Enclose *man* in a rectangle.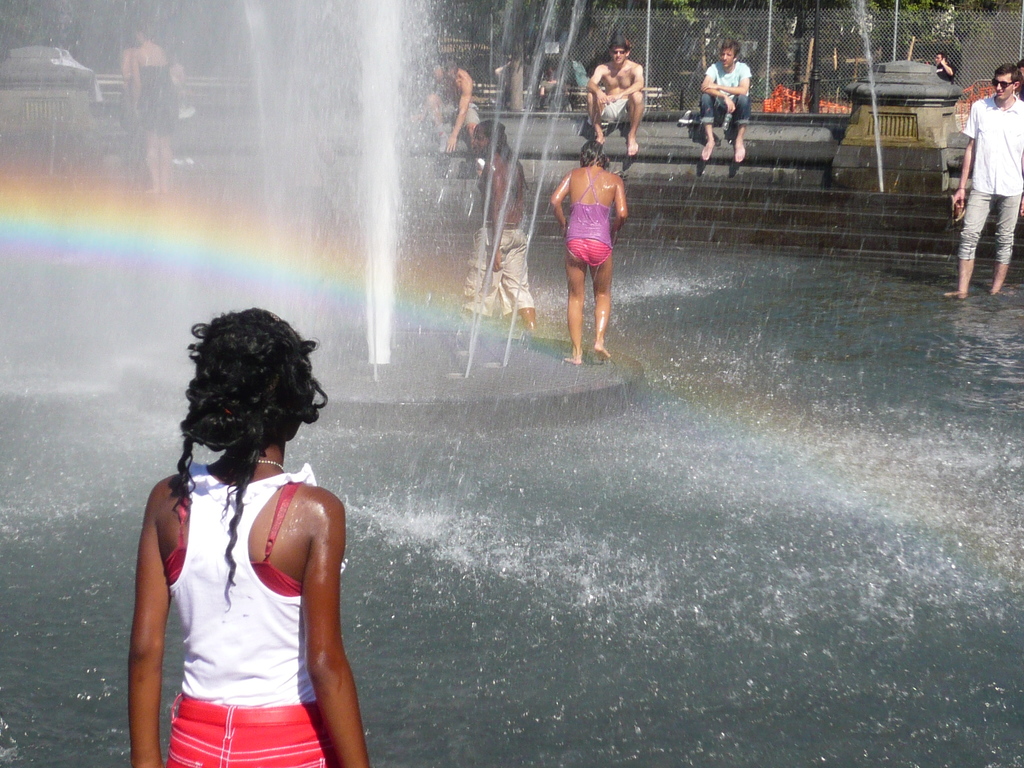
(left=582, top=42, right=648, bottom=156).
